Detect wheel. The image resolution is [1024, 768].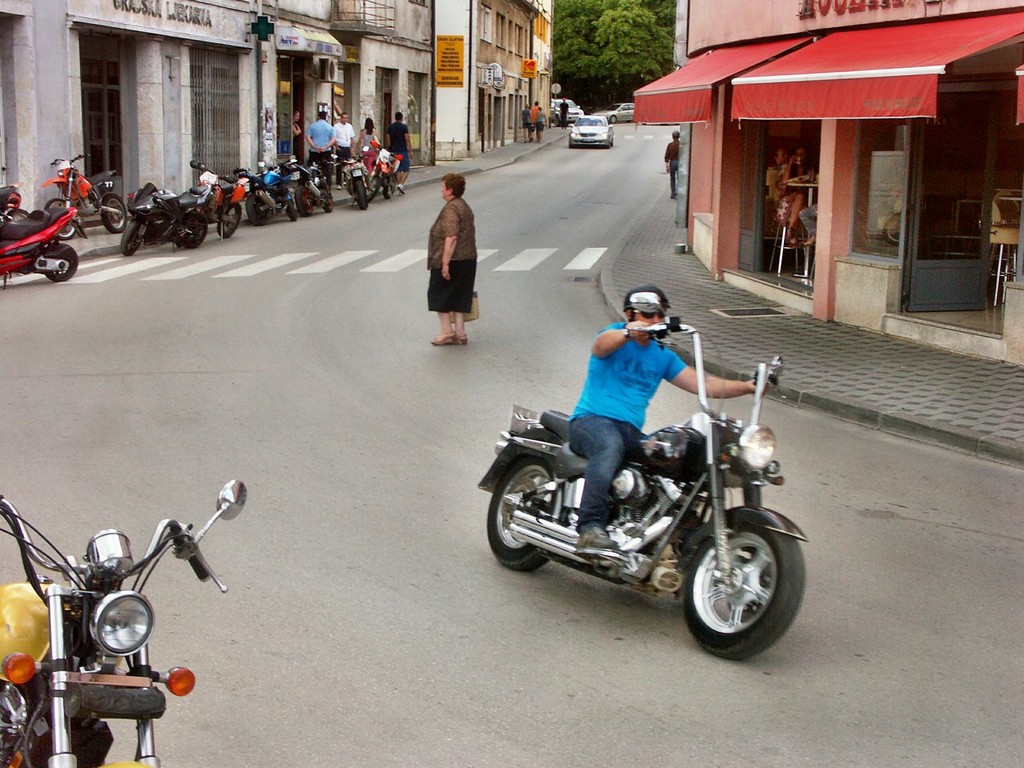
99:193:128:235.
